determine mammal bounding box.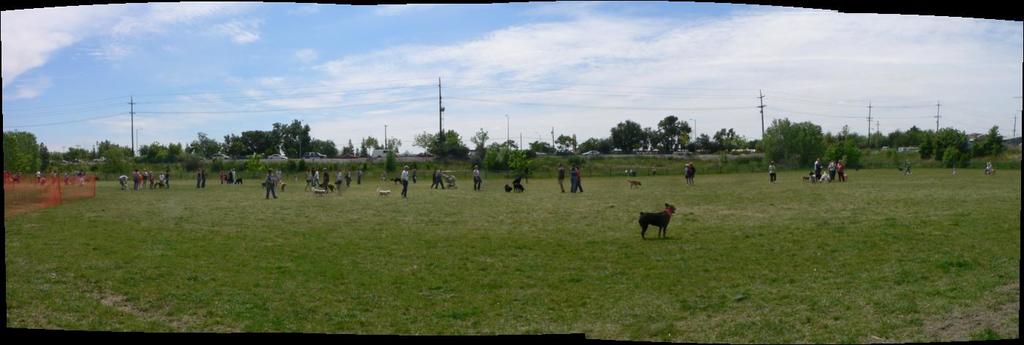
Determined: detection(557, 167, 568, 193).
